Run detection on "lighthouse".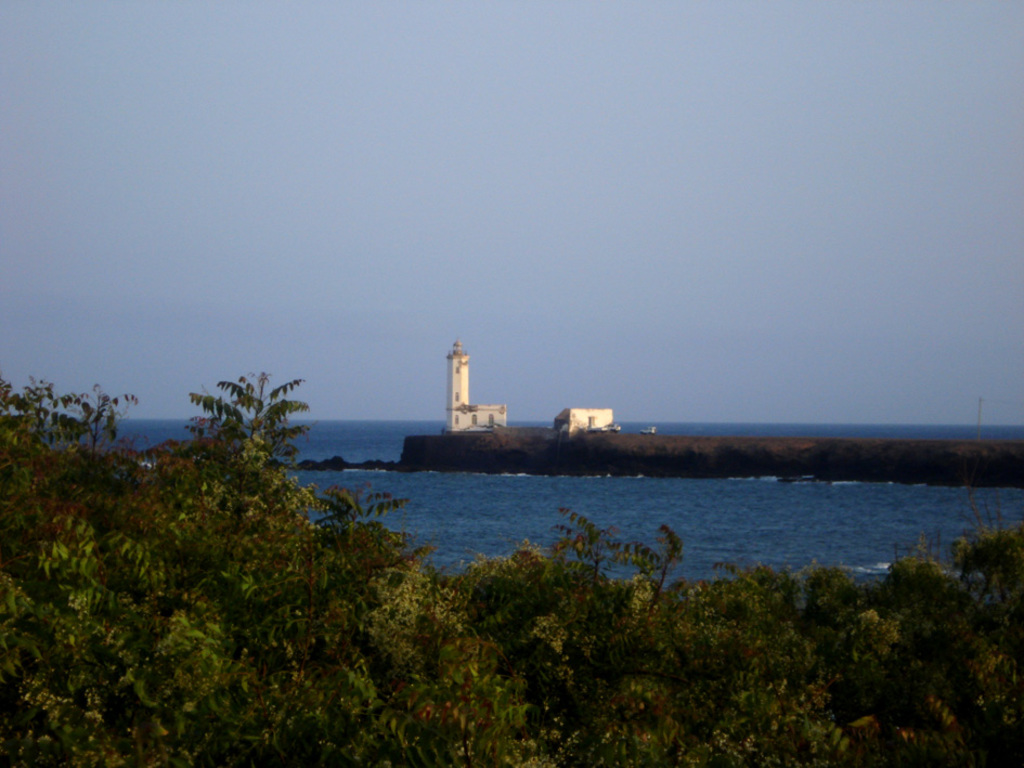
Result: <region>444, 336, 467, 430</region>.
